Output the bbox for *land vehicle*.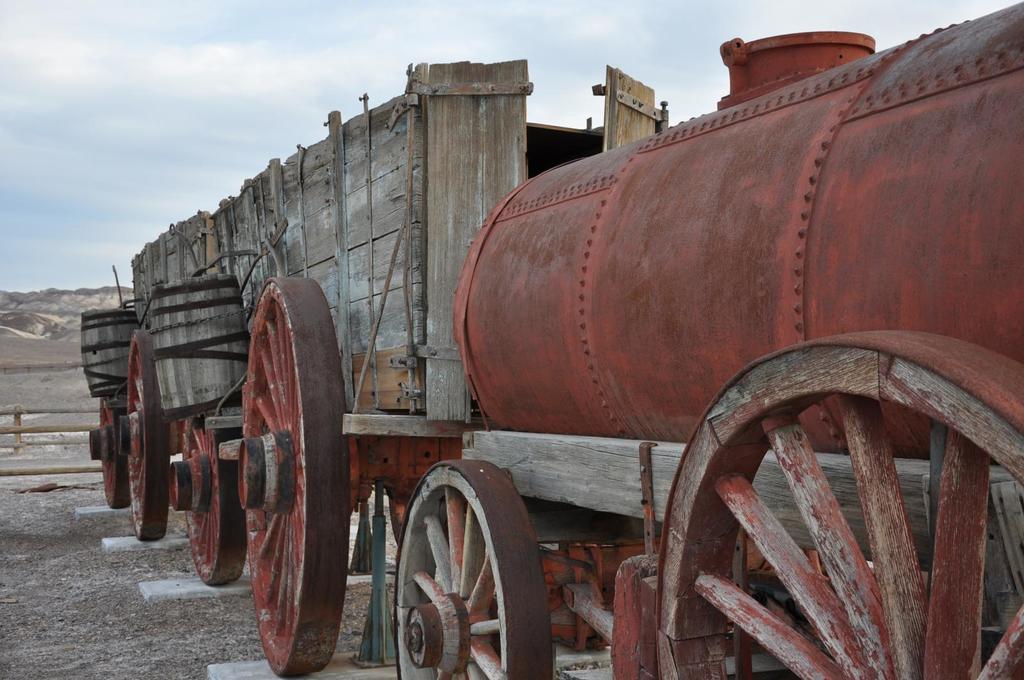
rect(86, 52, 669, 675).
